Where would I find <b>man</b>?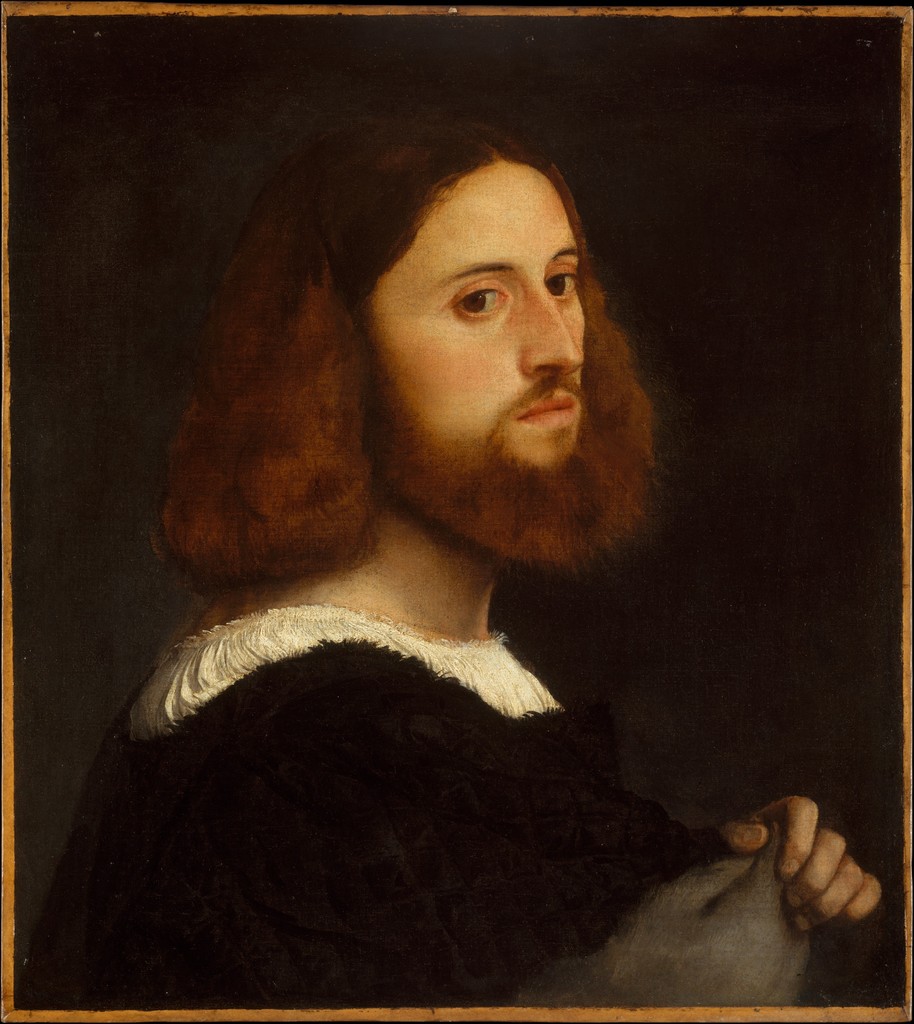
At {"x1": 69, "y1": 80, "x2": 860, "y2": 922}.
